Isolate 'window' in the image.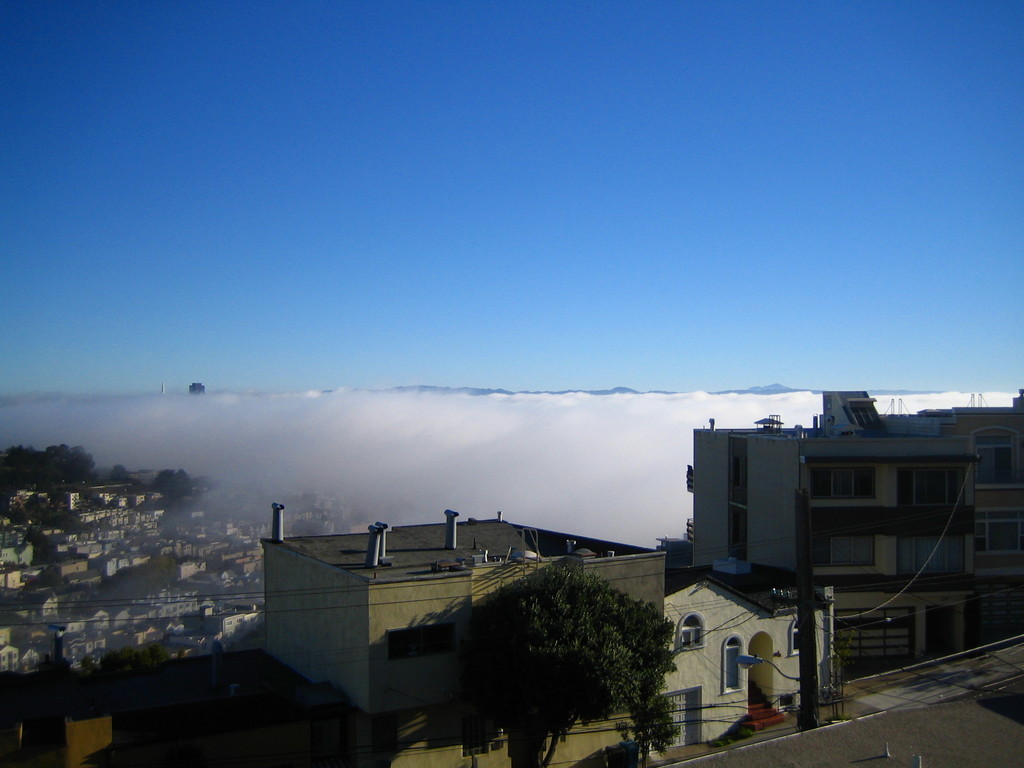
Isolated region: (x1=806, y1=460, x2=879, y2=504).
